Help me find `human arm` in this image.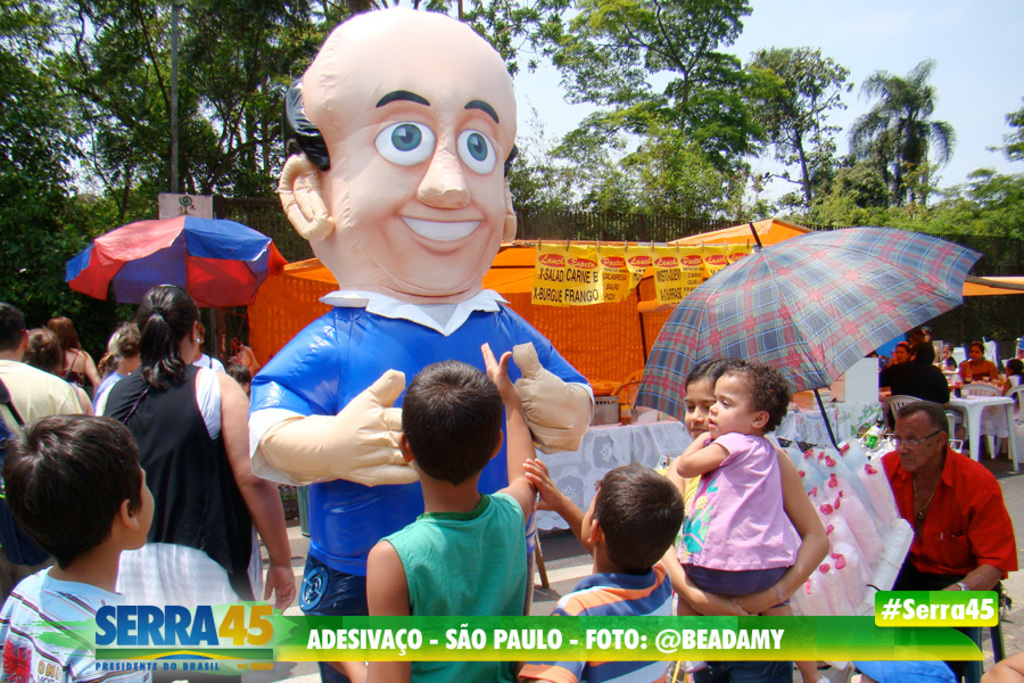
Found it: detection(668, 425, 750, 472).
